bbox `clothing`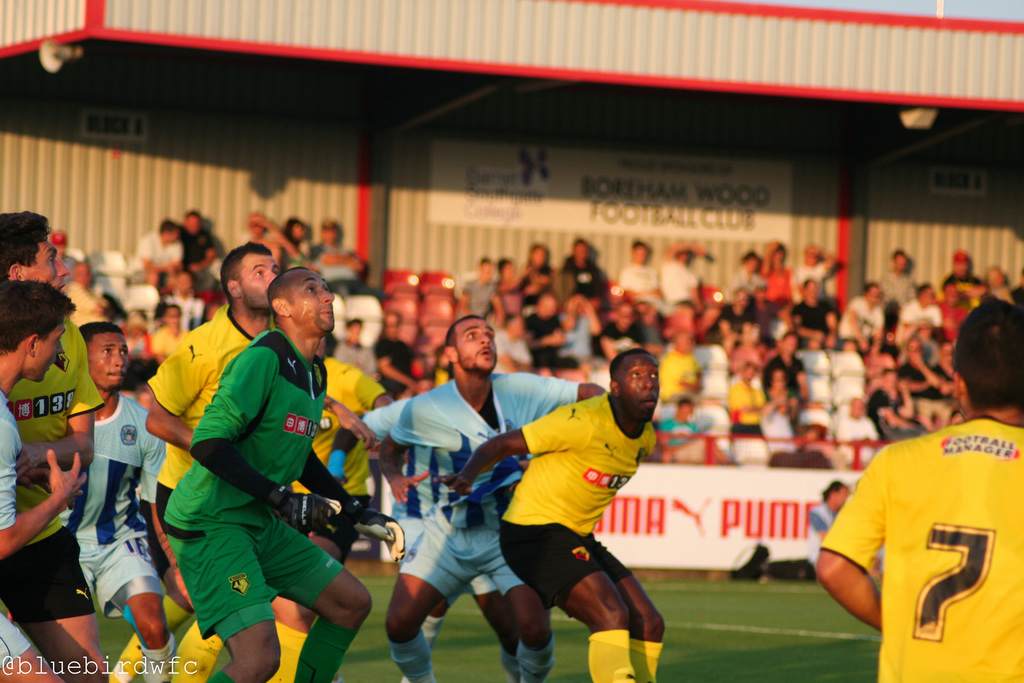
rect(829, 385, 1017, 662)
